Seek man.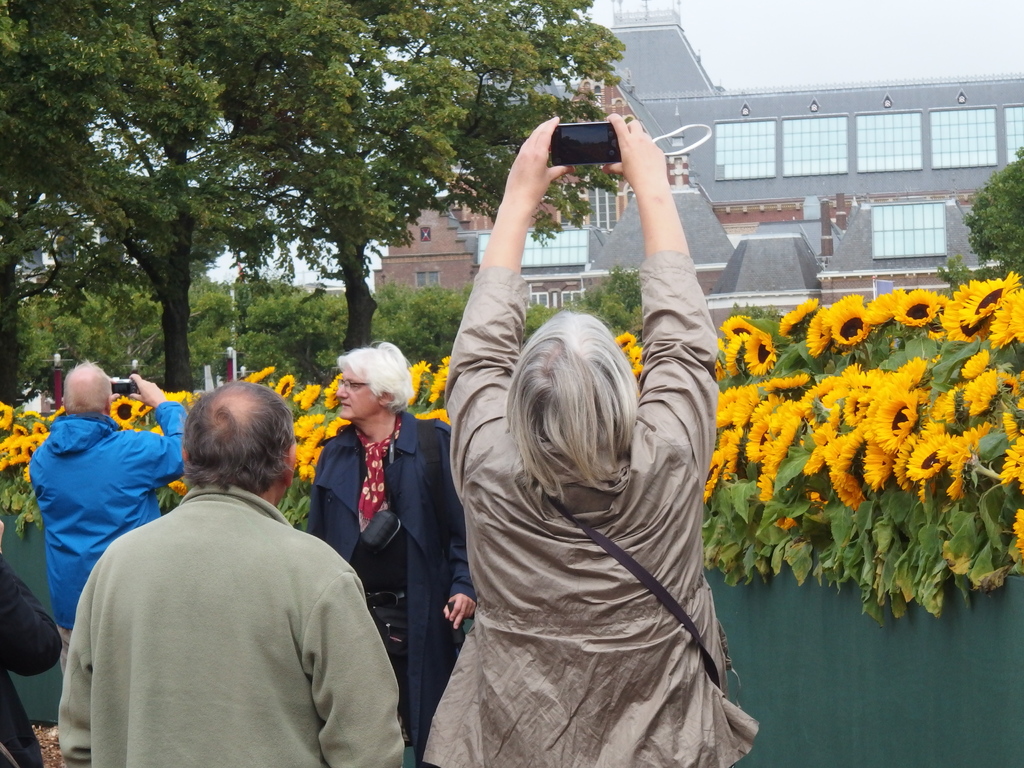
<box>22,360,191,664</box>.
